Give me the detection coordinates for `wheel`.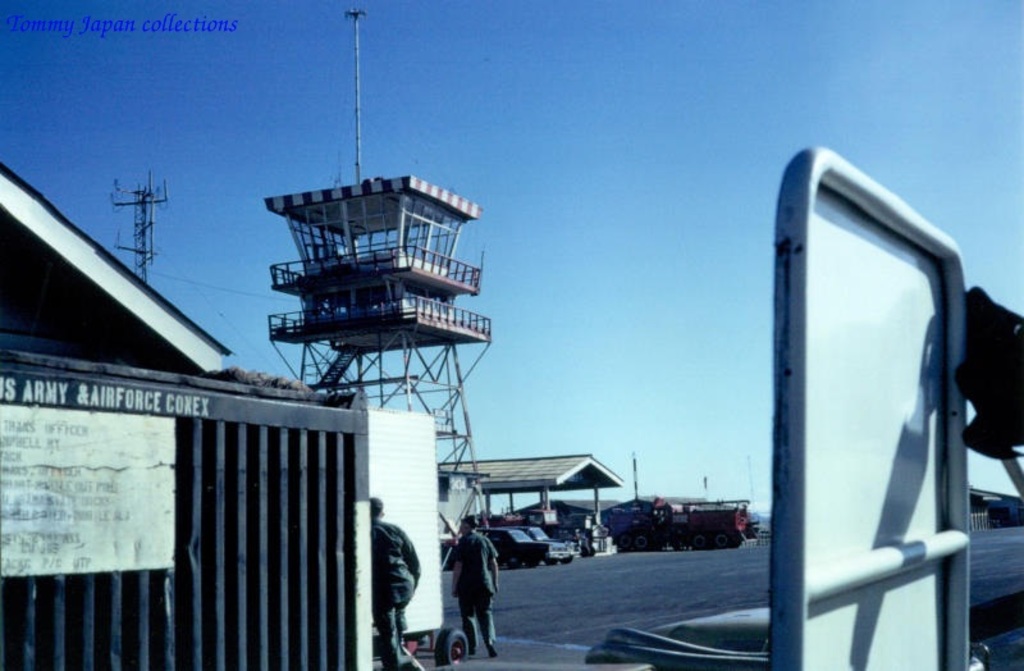
box=[712, 534, 731, 548].
